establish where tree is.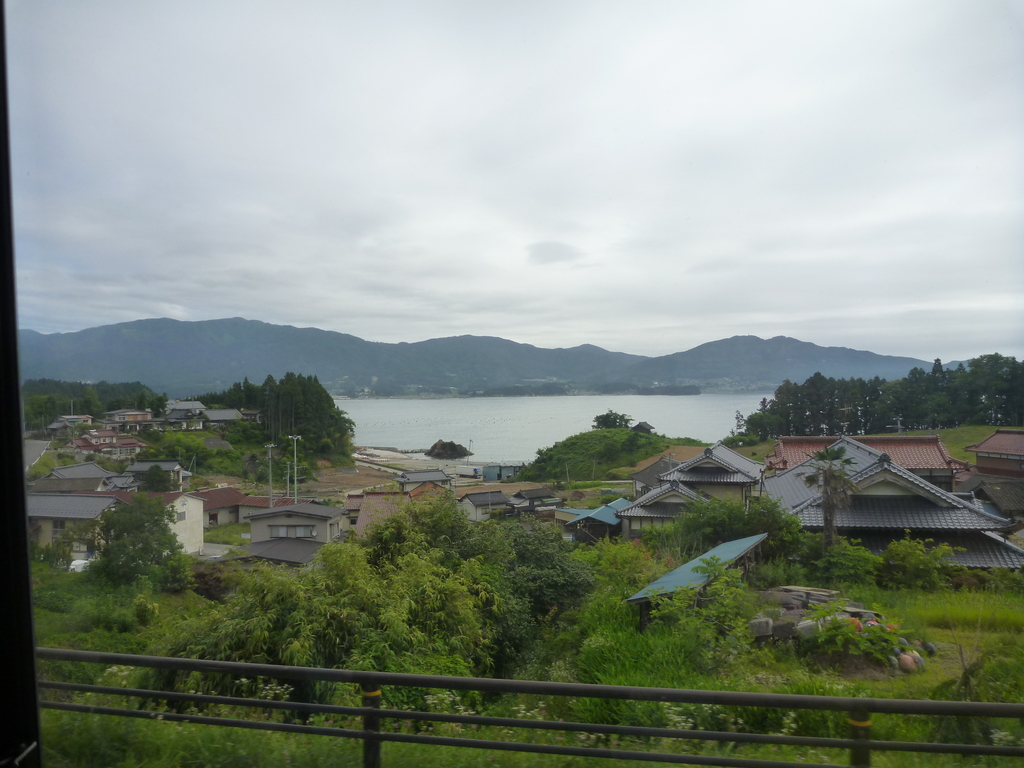
Established at rect(57, 457, 78, 468).
